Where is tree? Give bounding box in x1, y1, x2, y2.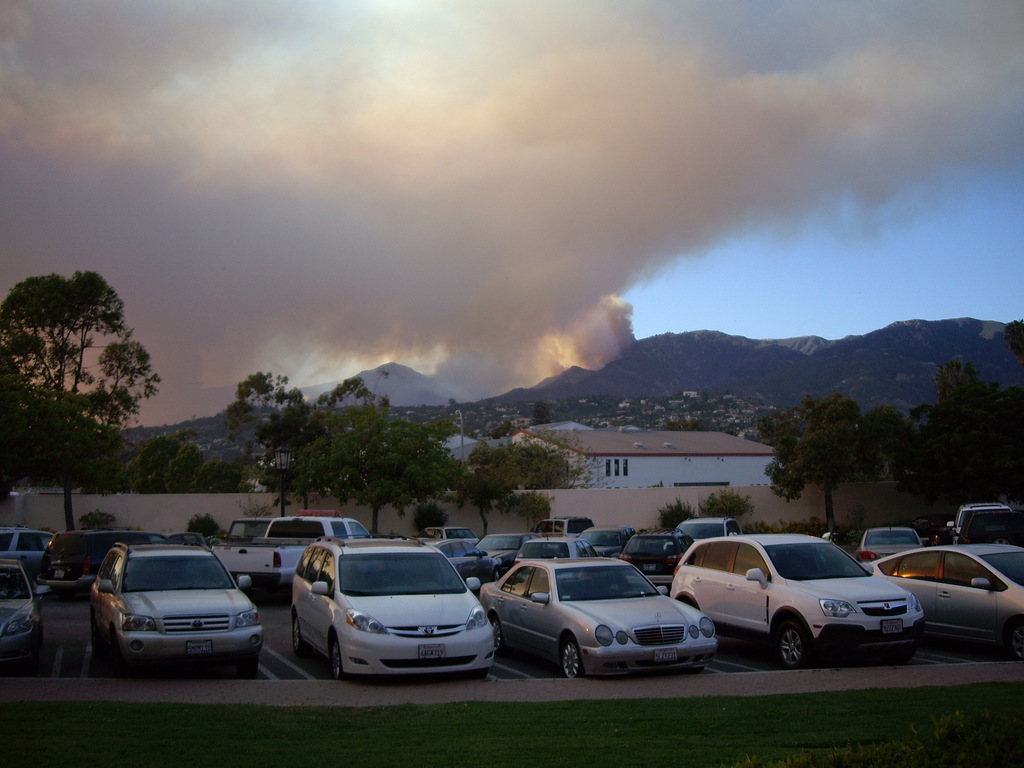
760, 401, 887, 534.
